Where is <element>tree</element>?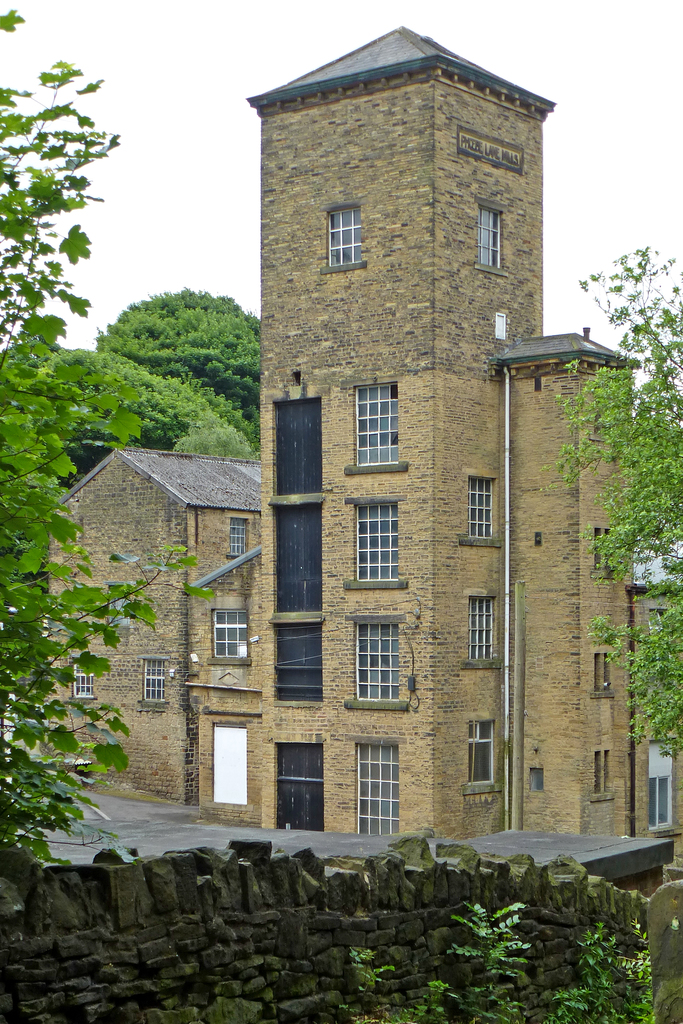
l=545, t=243, r=682, b=753.
